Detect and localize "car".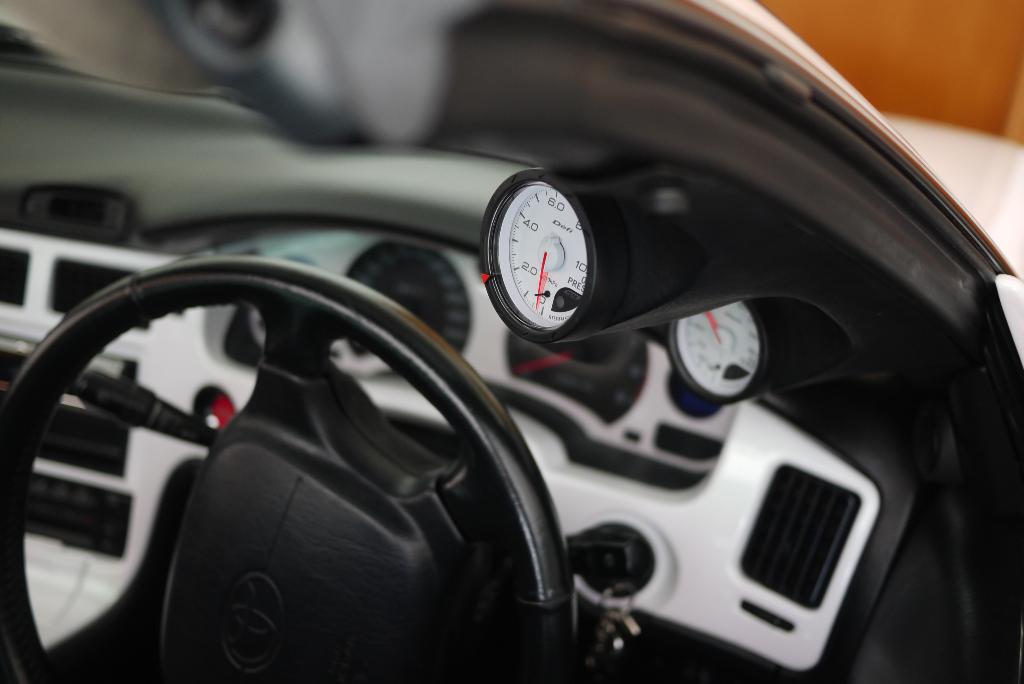
Localized at <box>70,9,1011,683</box>.
